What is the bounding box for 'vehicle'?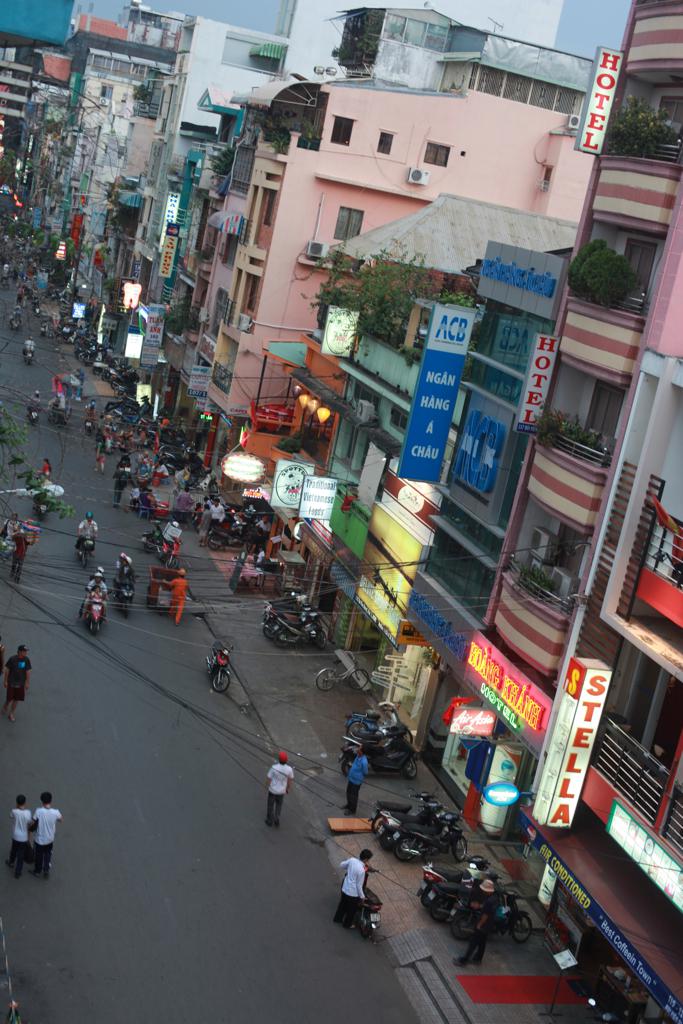
detection(139, 517, 167, 554).
